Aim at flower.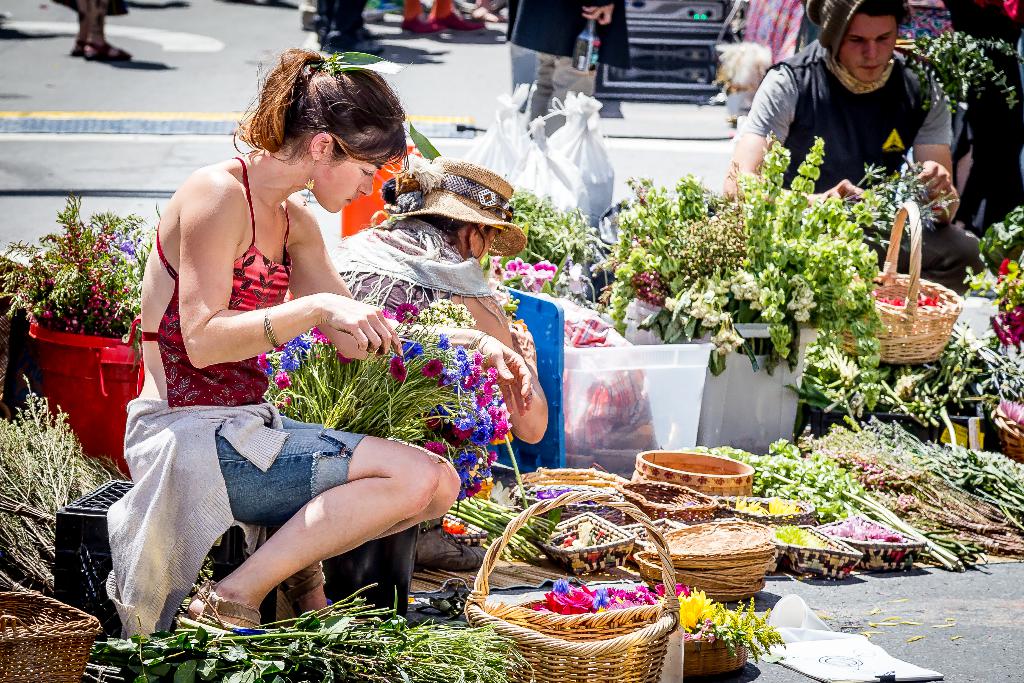
Aimed at [left=677, top=586, right=715, bottom=623].
